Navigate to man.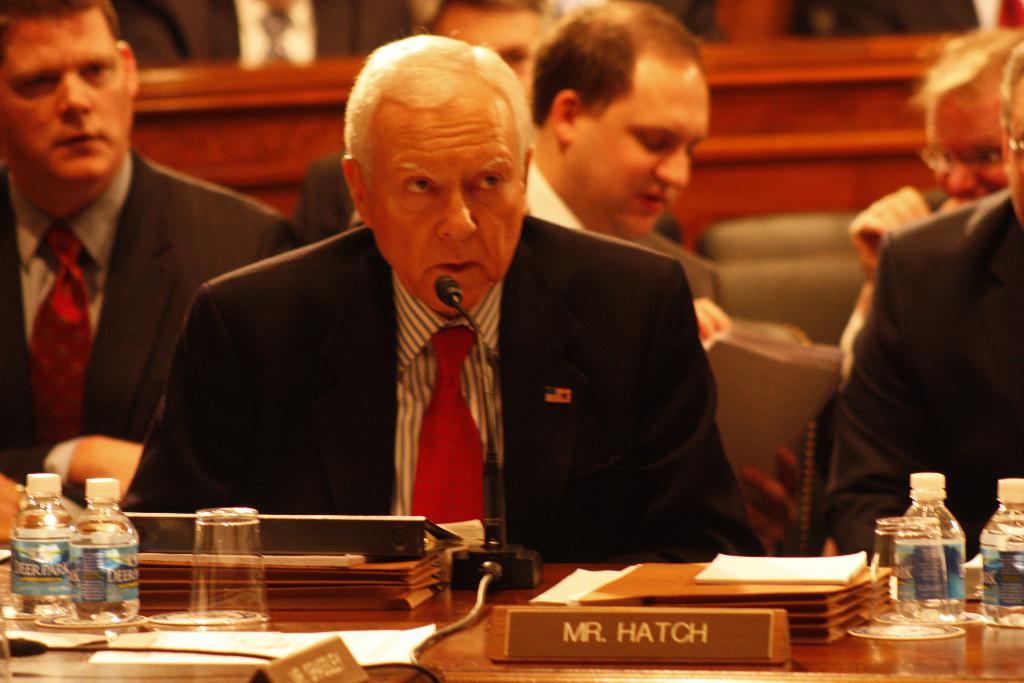
Navigation target: detection(0, 0, 236, 541).
